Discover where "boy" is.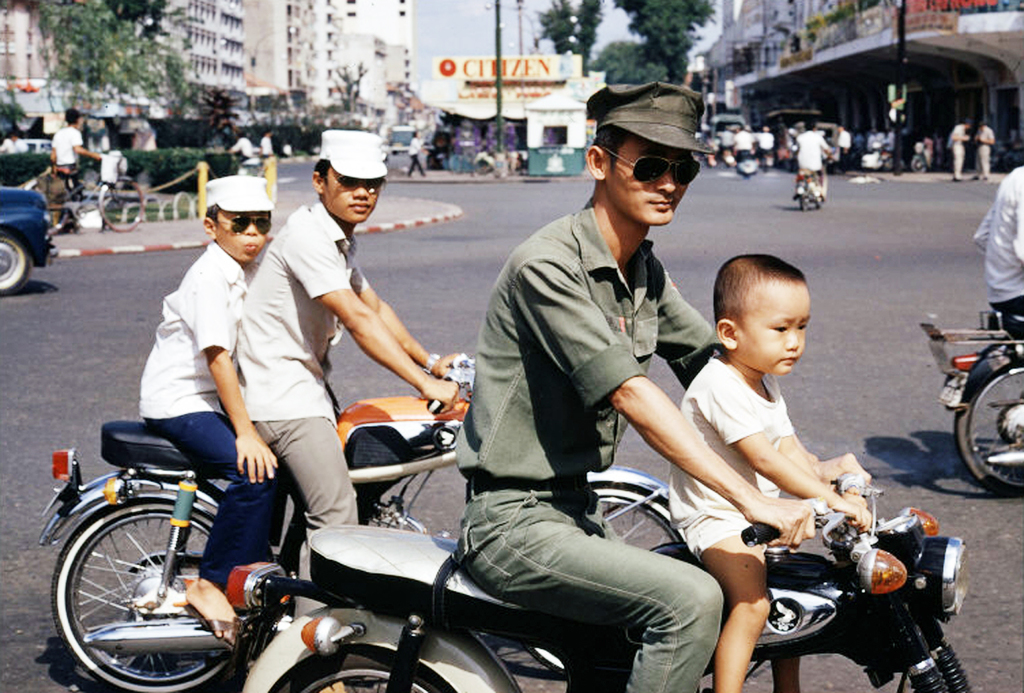
Discovered at region(630, 242, 889, 664).
